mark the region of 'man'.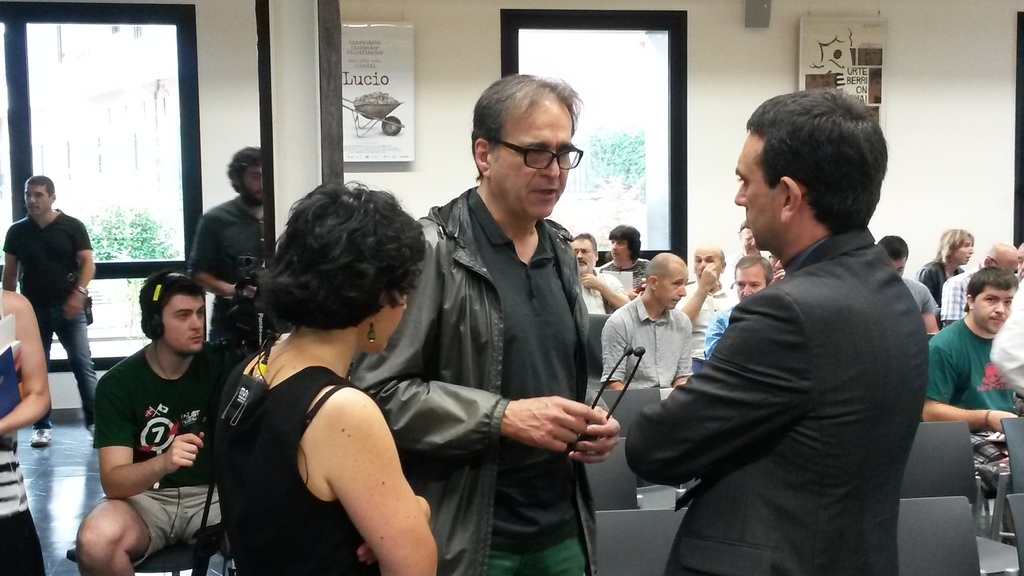
Region: {"left": 1, "top": 174, "right": 95, "bottom": 448}.
